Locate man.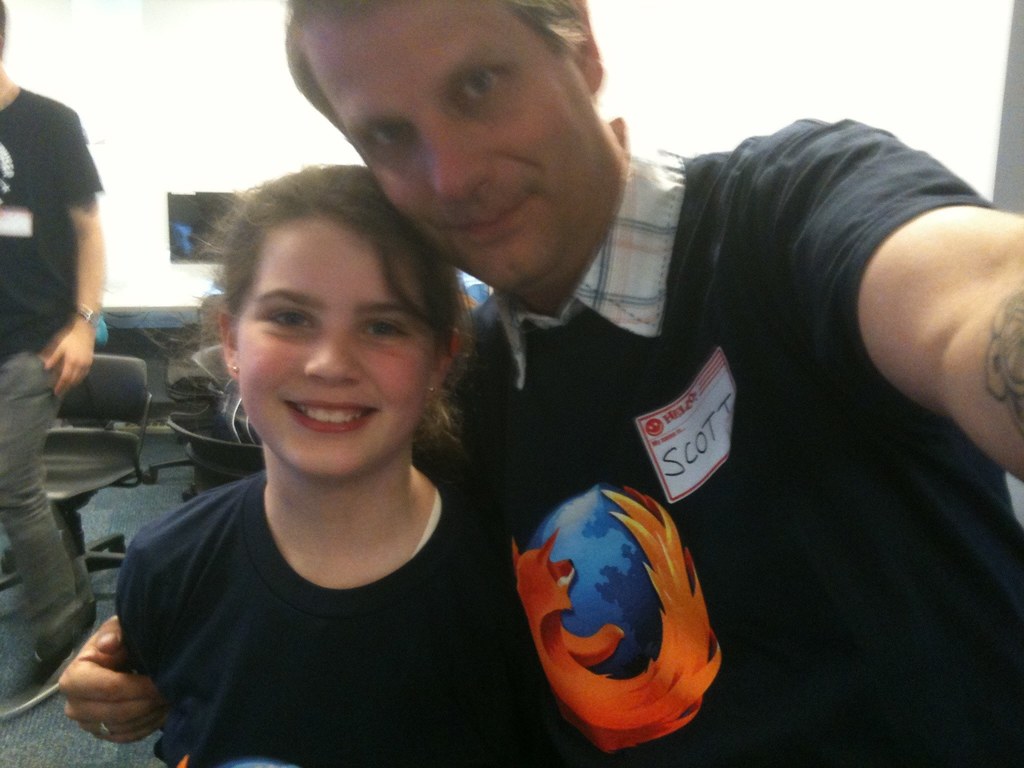
Bounding box: [left=0, top=1, right=103, bottom=723].
